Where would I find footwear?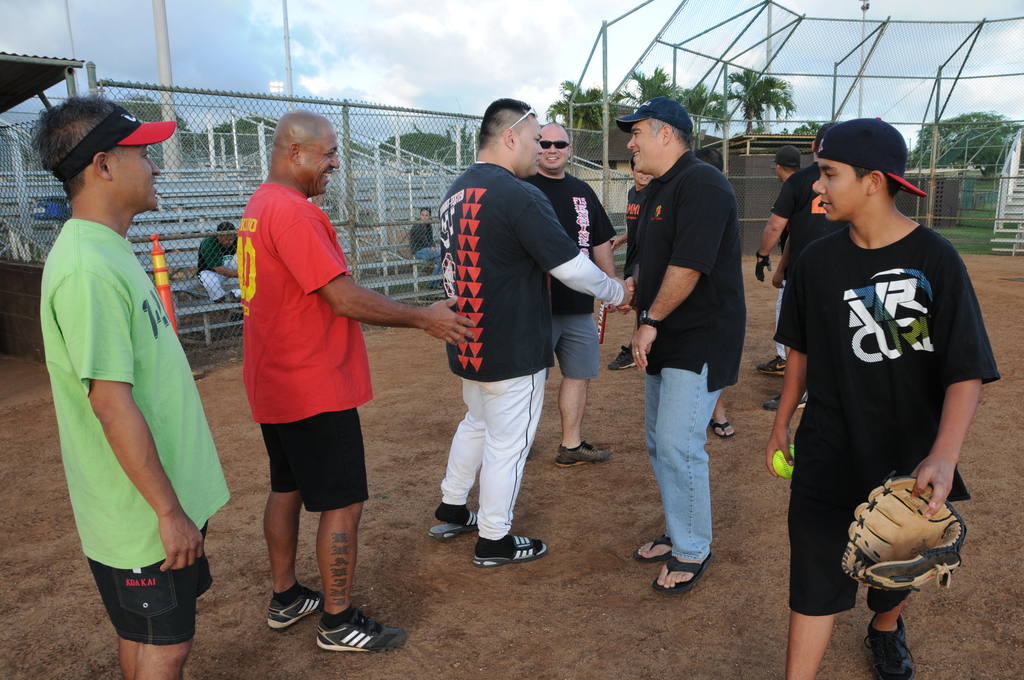
At bbox(266, 587, 332, 631).
